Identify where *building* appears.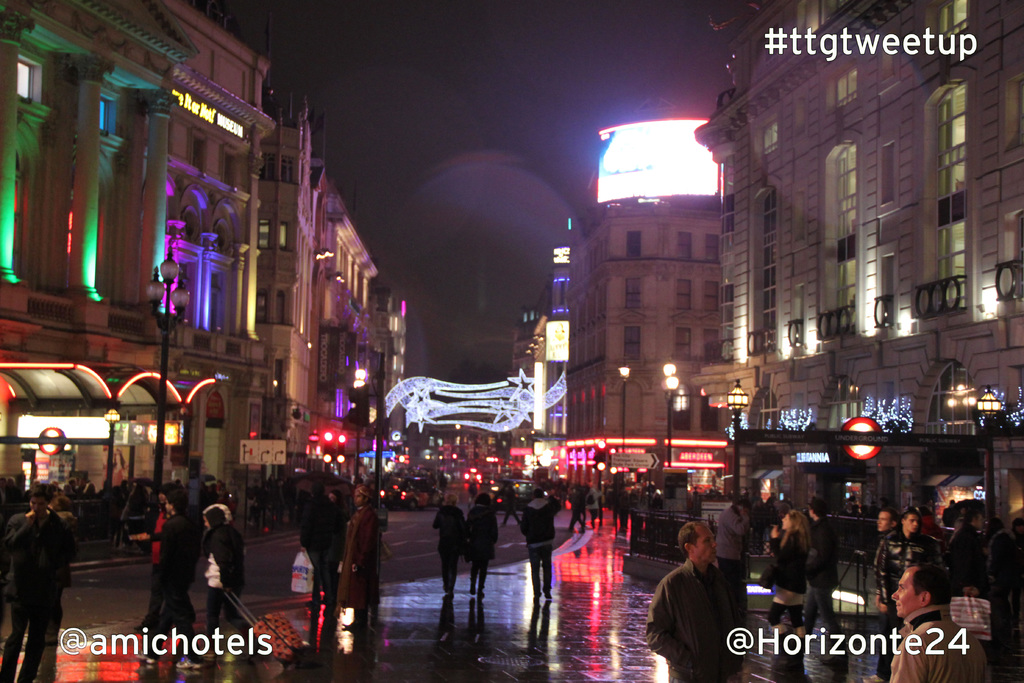
Appears at box(504, 230, 570, 477).
